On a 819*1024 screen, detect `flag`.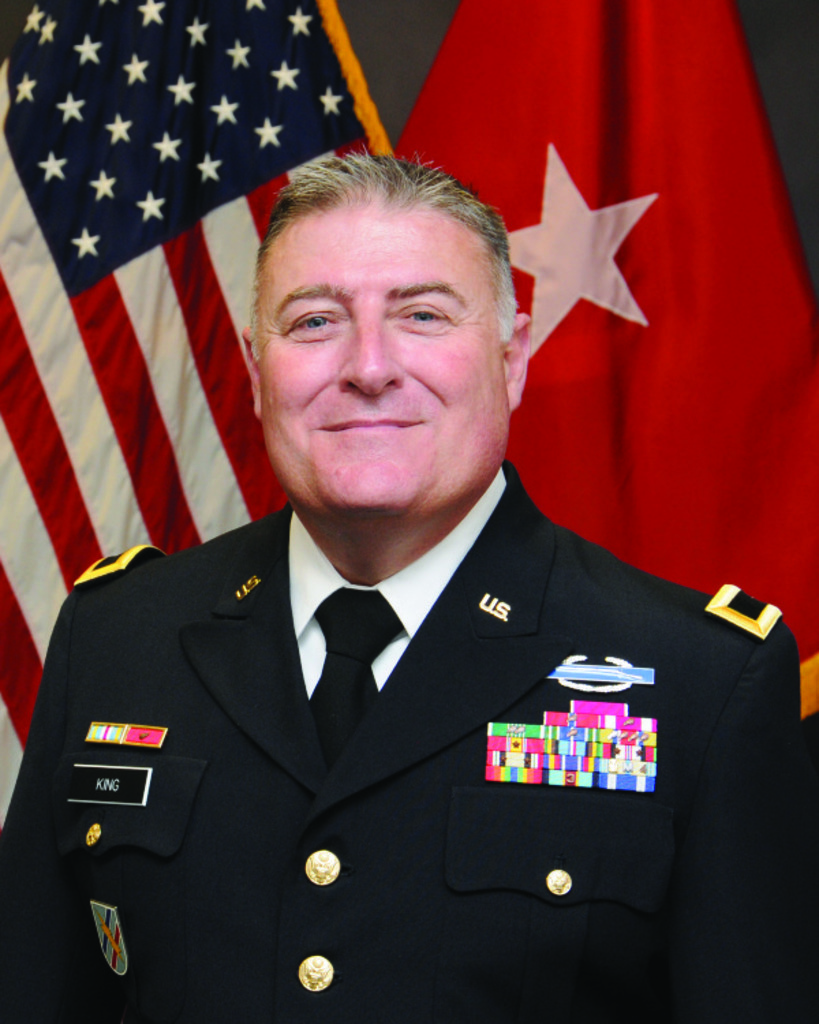
region(0, 0, 359, 816).
